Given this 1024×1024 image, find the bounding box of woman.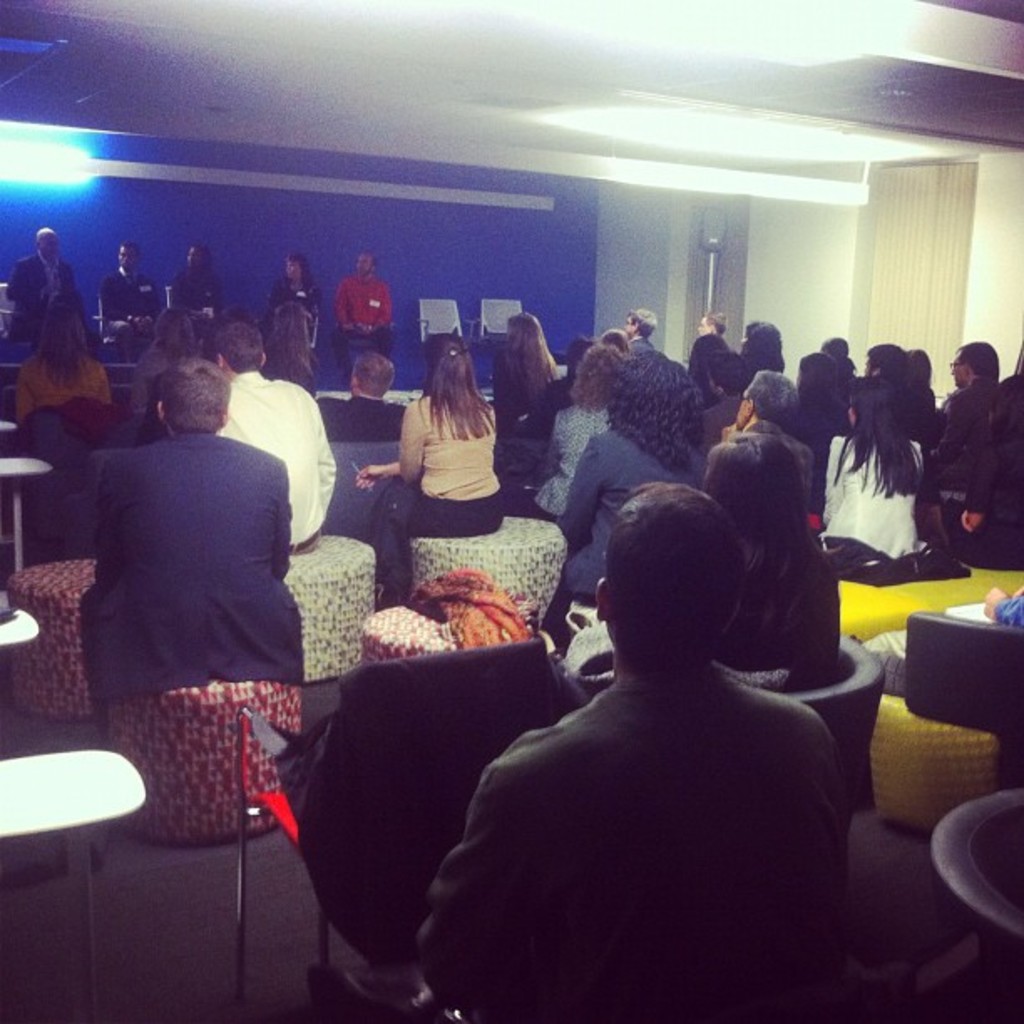
BBox(353, 330, 547, 629).
